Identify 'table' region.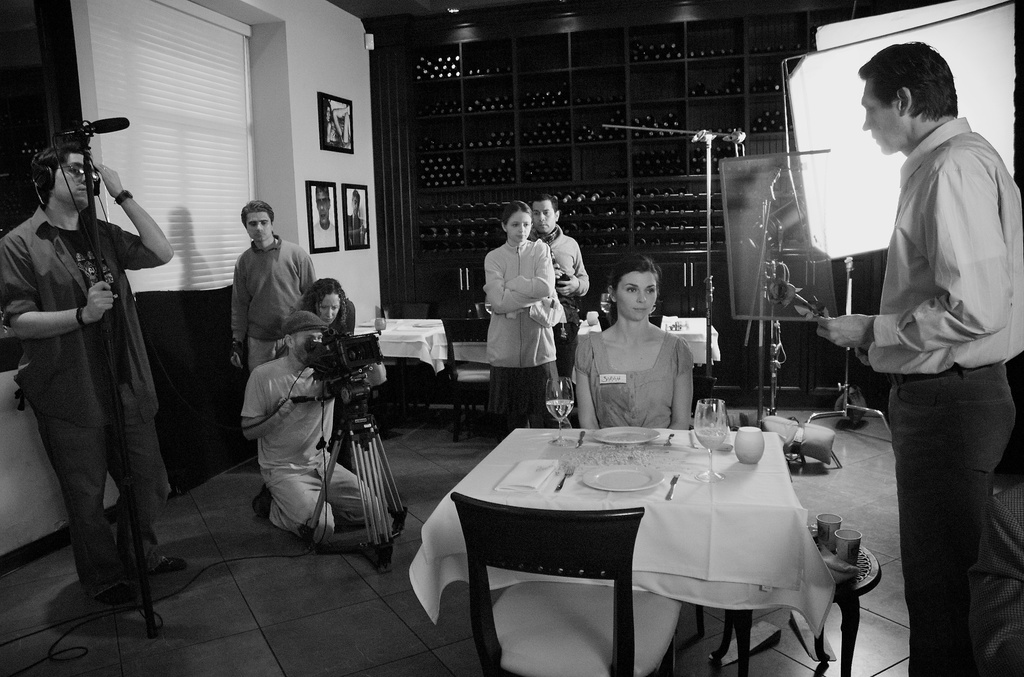
Region: [353,320,445,429].
